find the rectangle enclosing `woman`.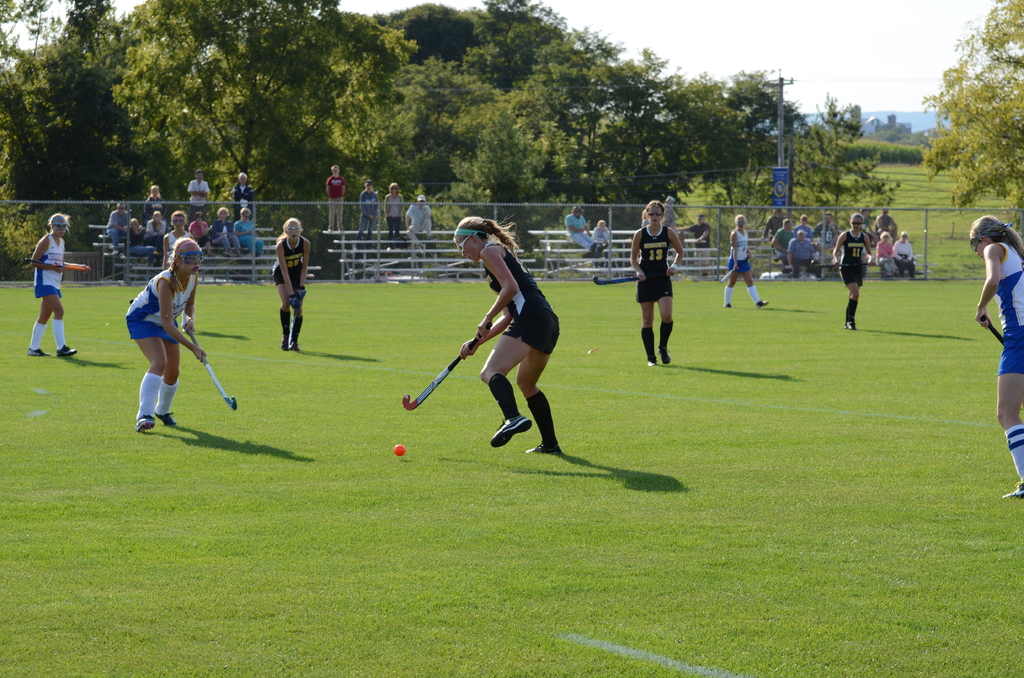
721:213:766:307.
